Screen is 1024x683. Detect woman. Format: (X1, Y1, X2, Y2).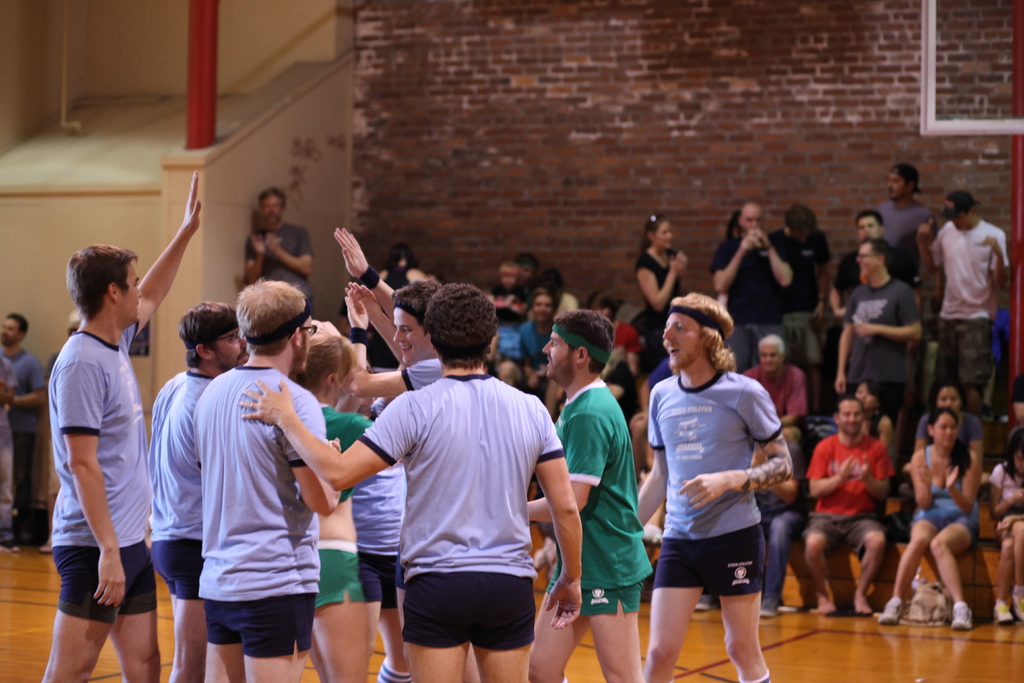
(842, 377, 899, 461).
